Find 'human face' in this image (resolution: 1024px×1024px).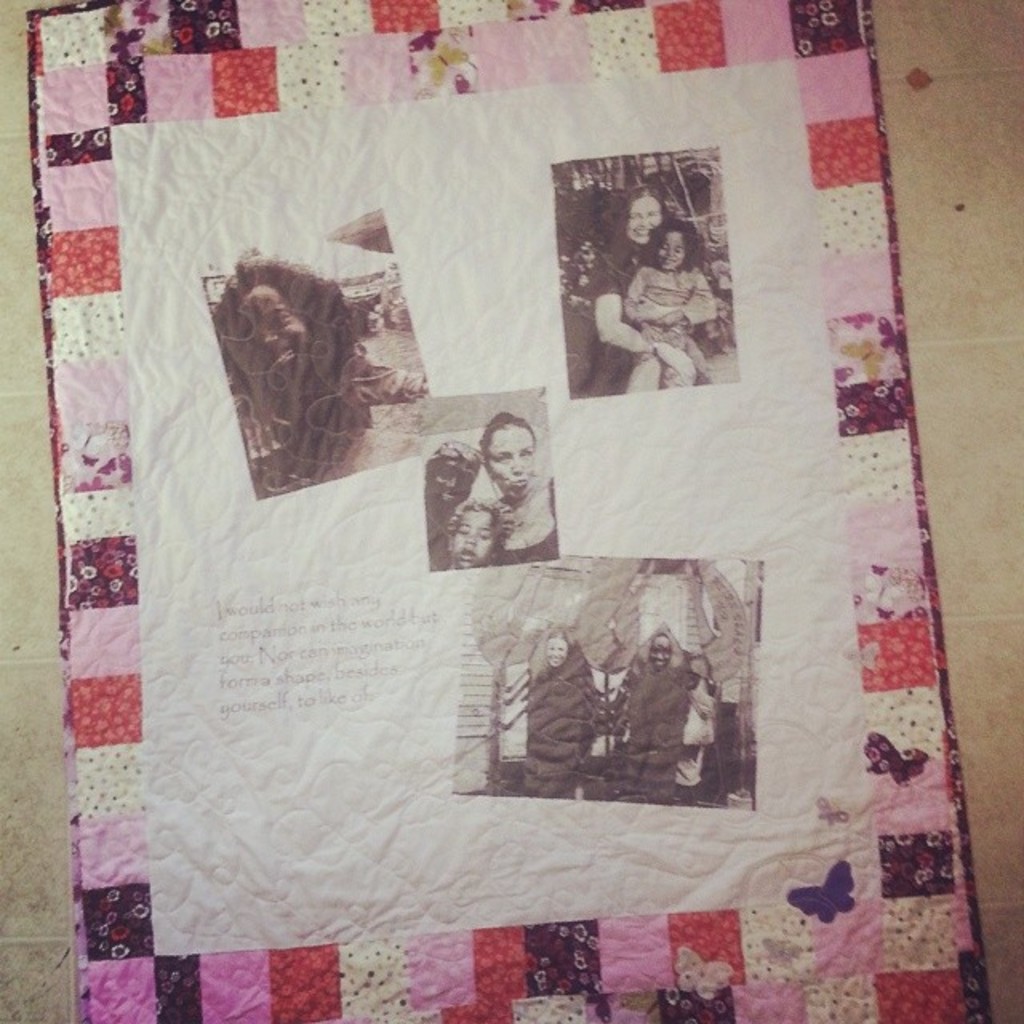
<region>453, 512, 496, 568</region>.
